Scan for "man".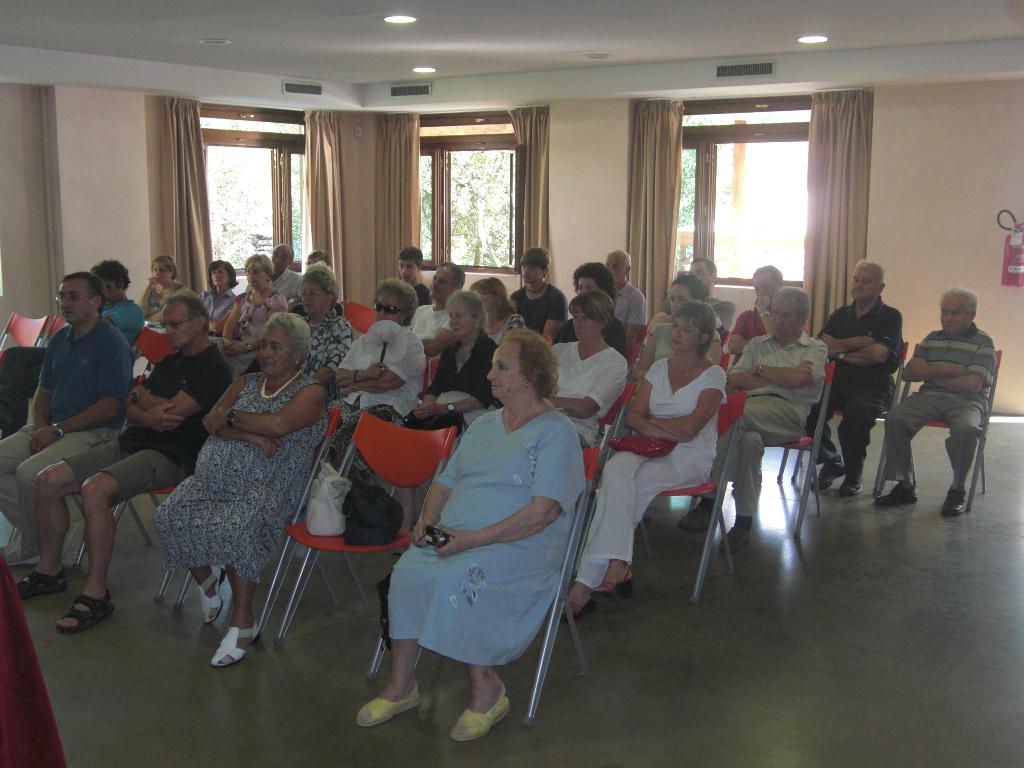
Scan result: 643:255:738:340.
